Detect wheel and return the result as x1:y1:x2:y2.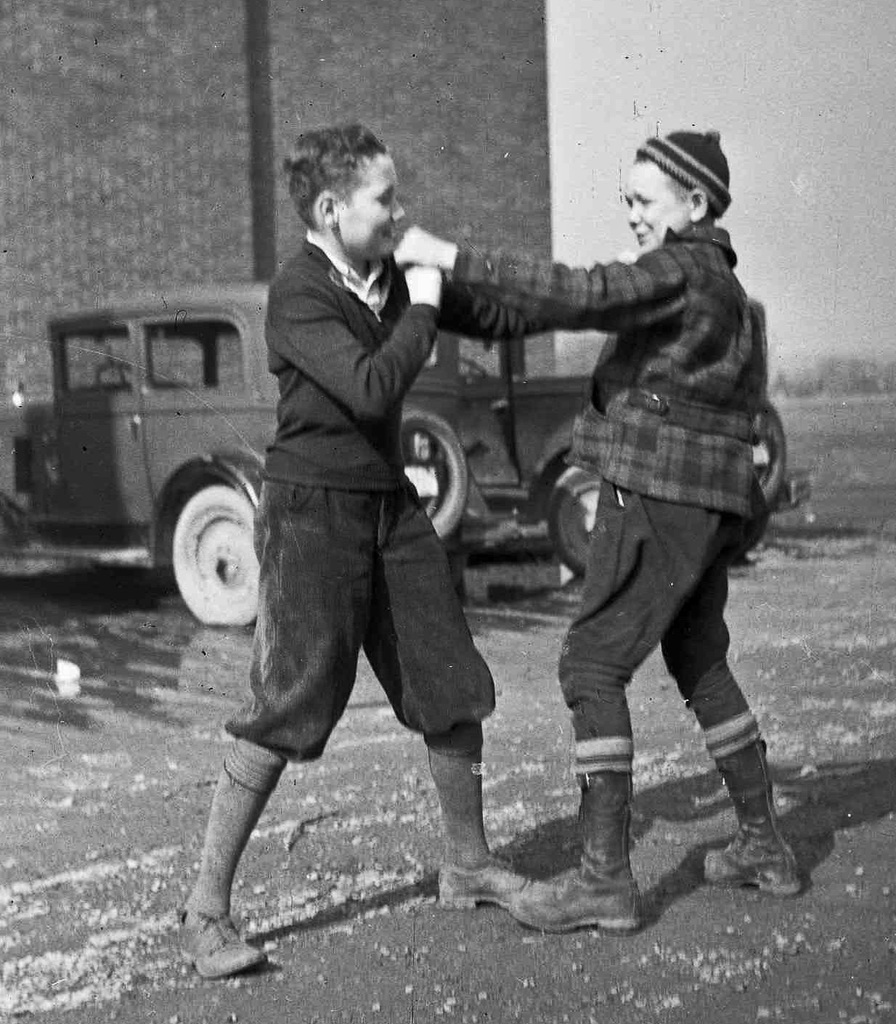
556:463:596:570.
